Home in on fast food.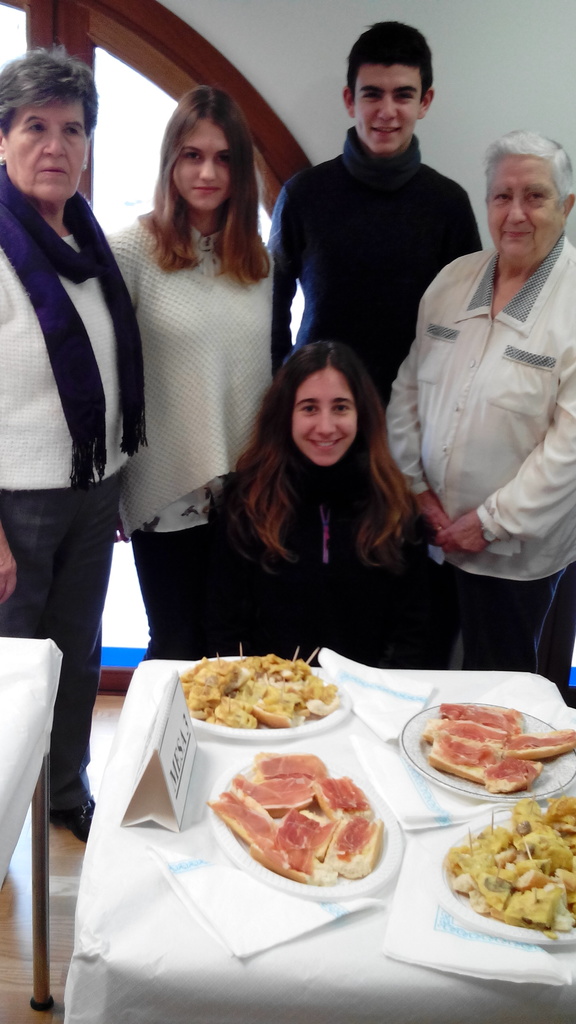
Homed in at select_region(408, 705, 554, 811).
